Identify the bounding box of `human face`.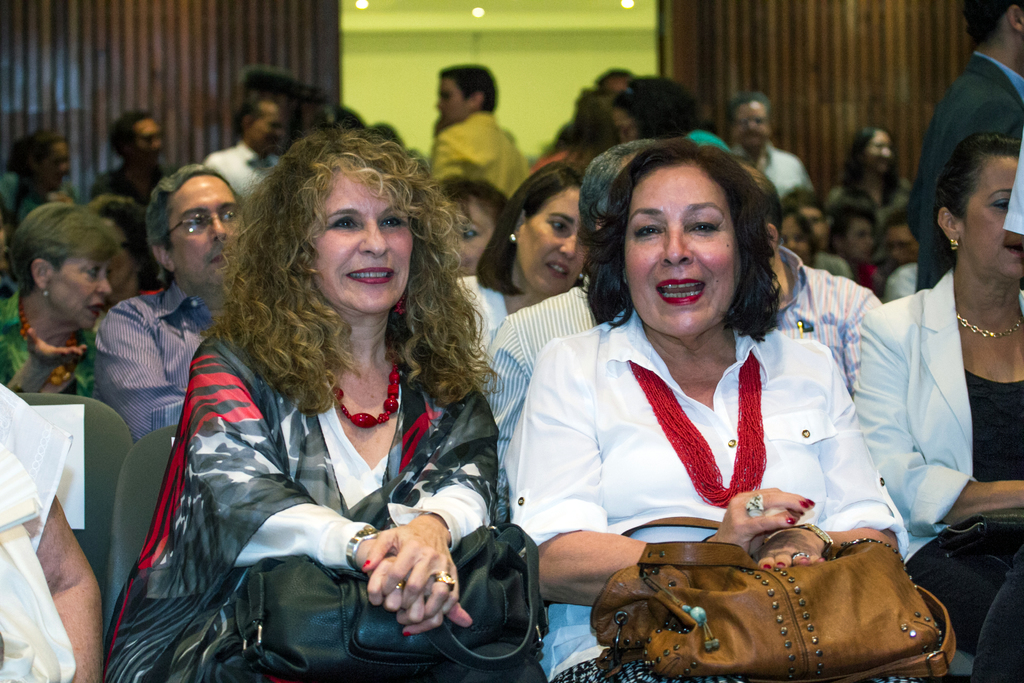
{"x1": 54, "y1": 245, "x2": 110, "y2": 327}.
